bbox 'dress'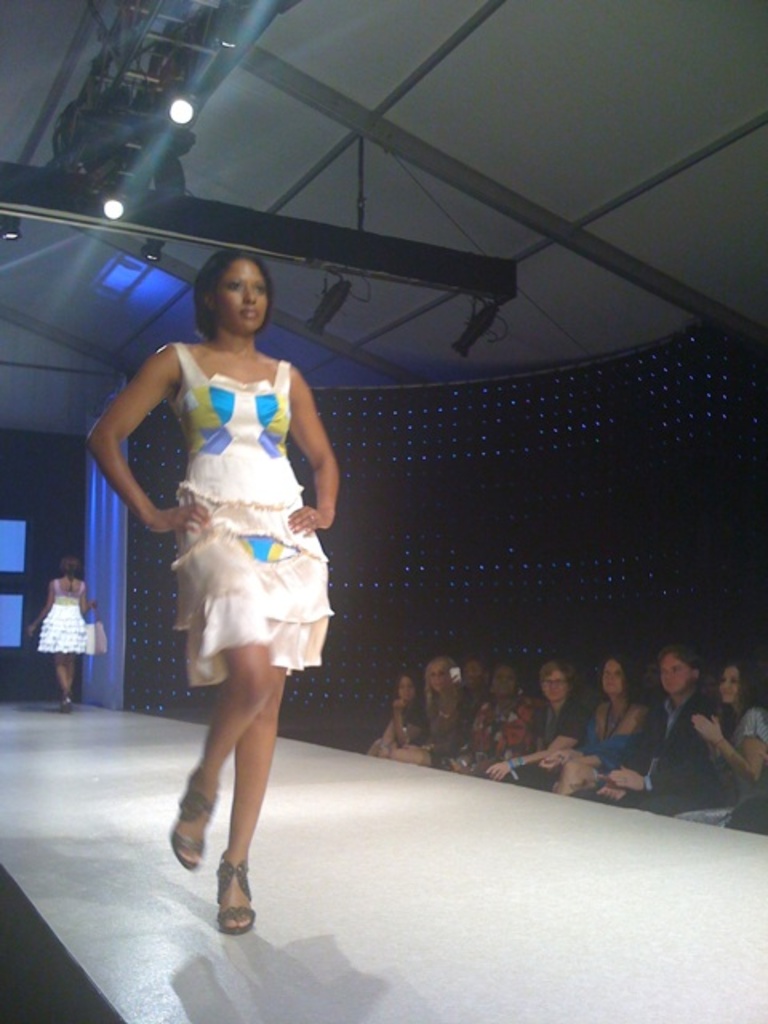
38 581 85 654
